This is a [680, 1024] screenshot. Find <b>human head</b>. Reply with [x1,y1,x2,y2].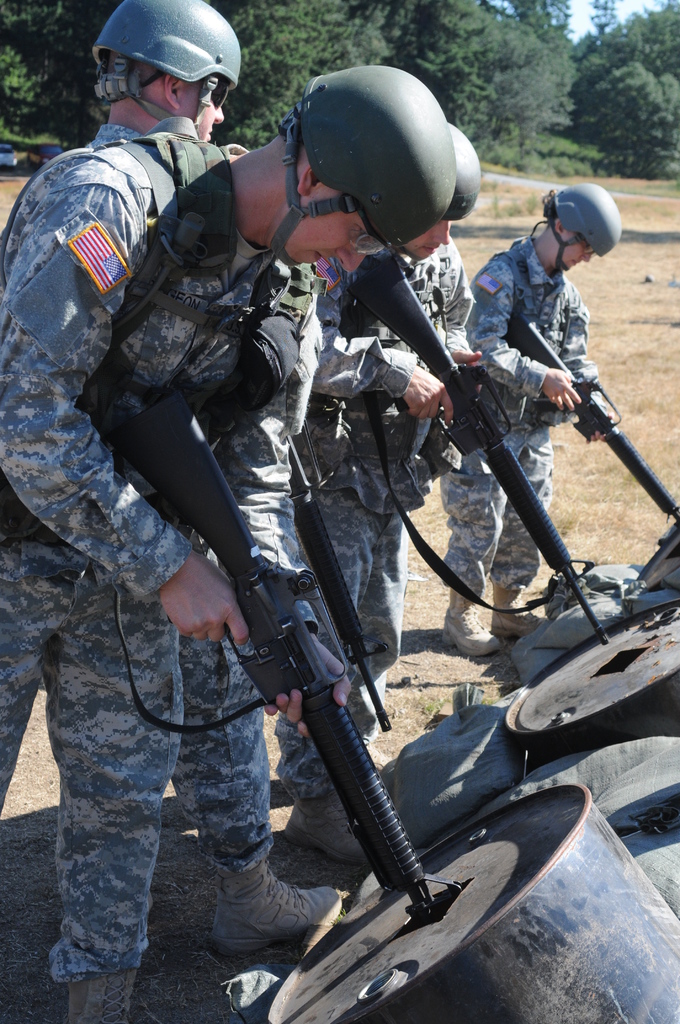
[253,61,456,273].
